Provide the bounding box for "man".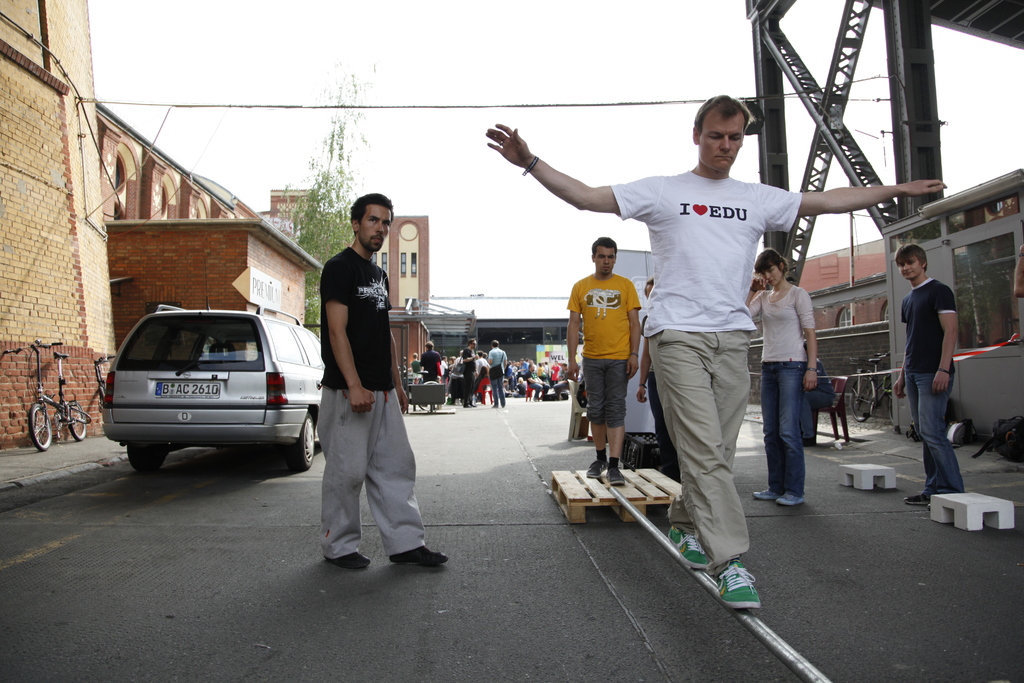
x1=540 y1=352 x2=552 y2=391.
